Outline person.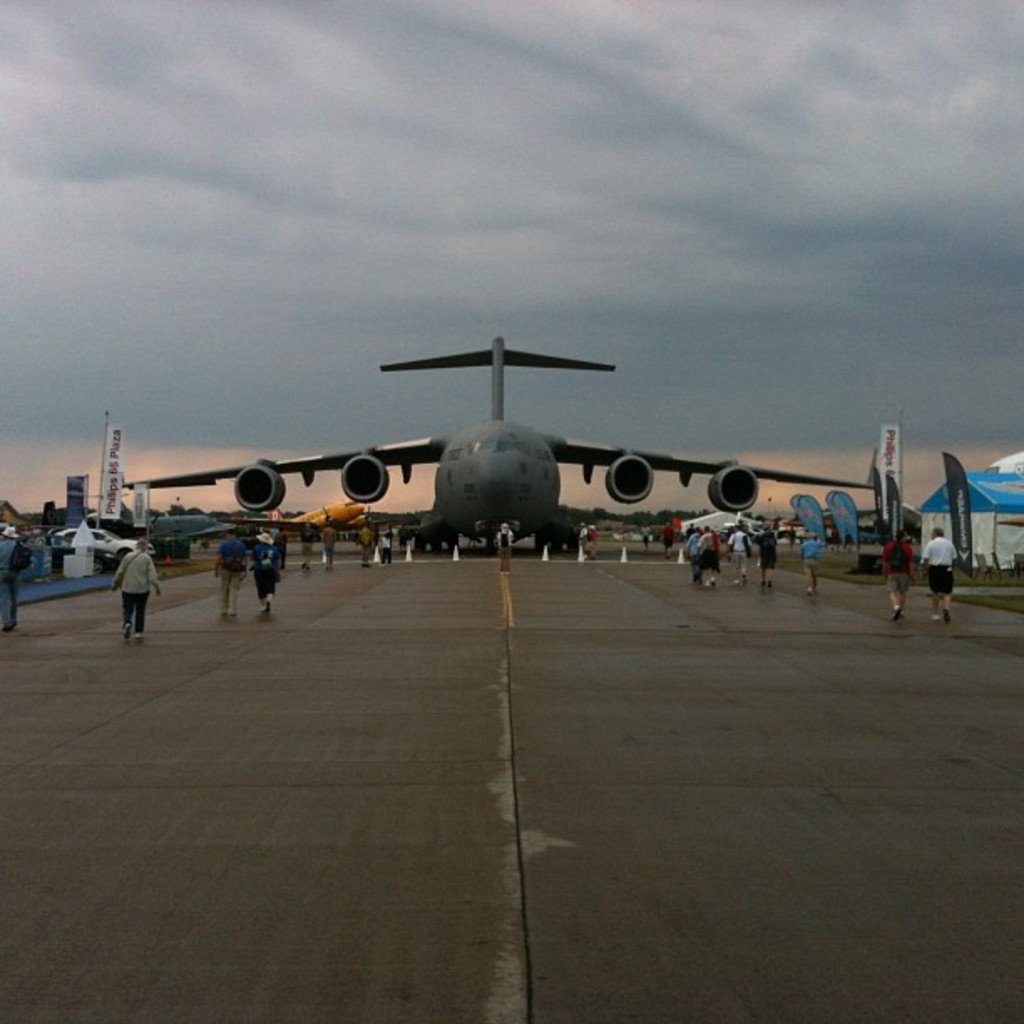
Outline: bbox=[689, 532, 726, 589].
